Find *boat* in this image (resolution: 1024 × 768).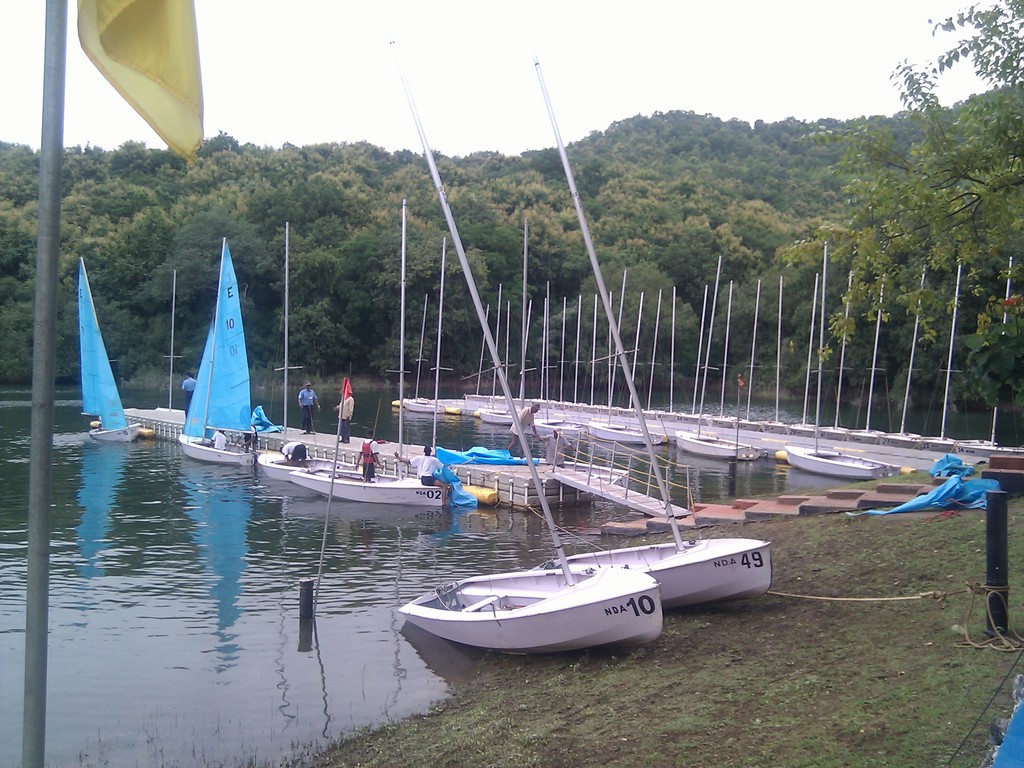
BBox(591, 271, 668, 447).
